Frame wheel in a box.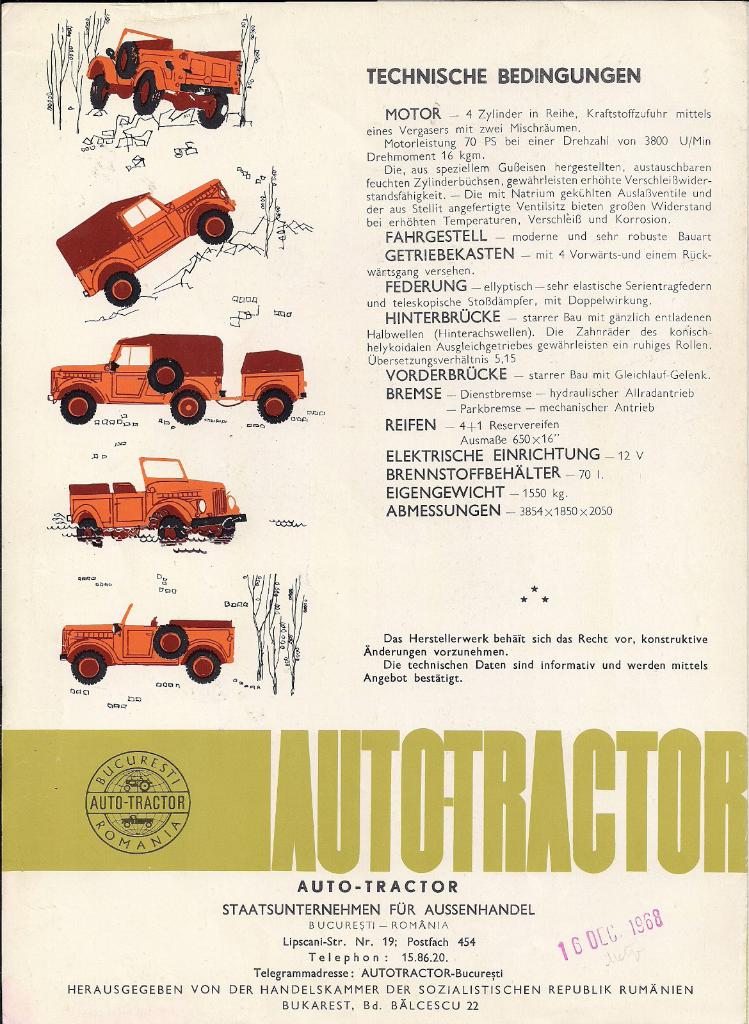
[131, 76, 162, 113].
